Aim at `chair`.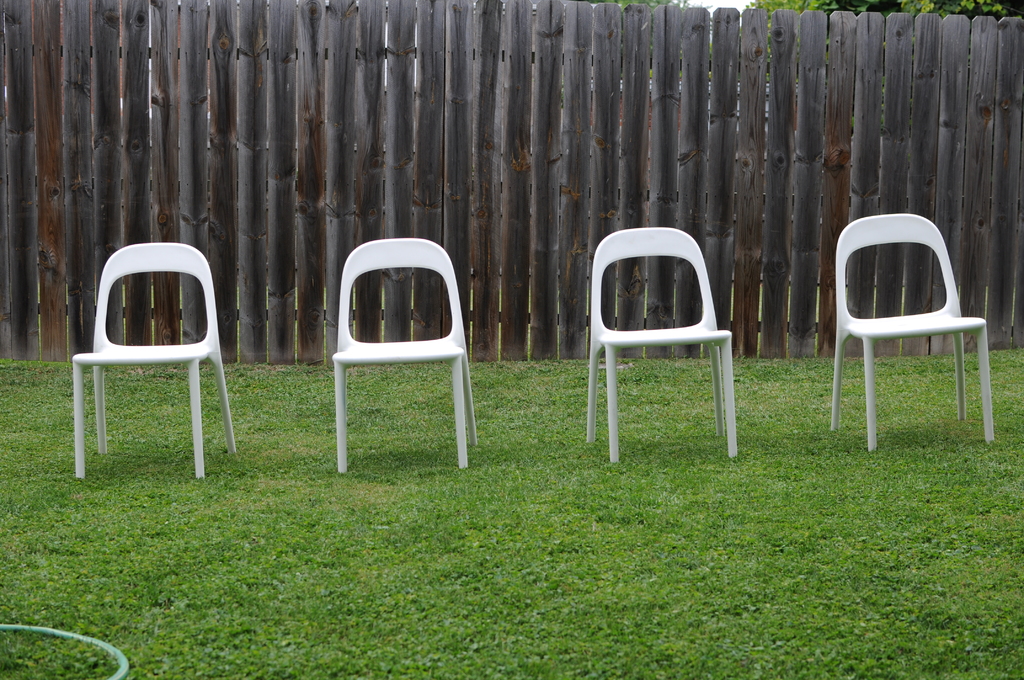
Aimed at box=[341, 234, 477, 472].
